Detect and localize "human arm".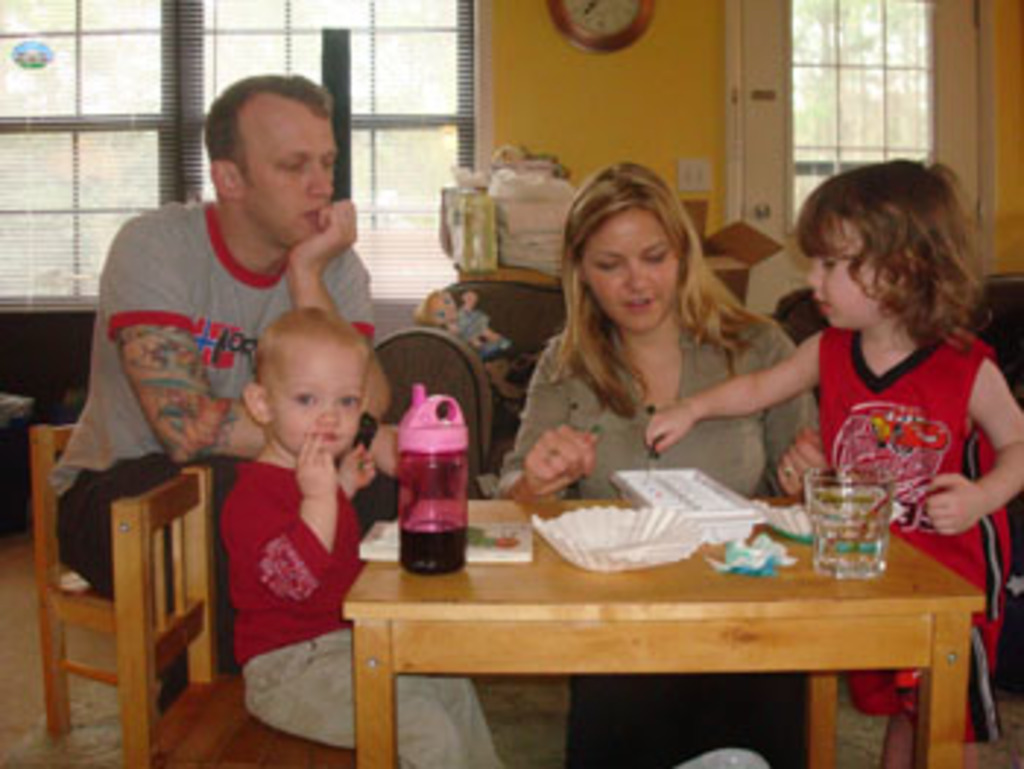
Localized at box=[214, 427, 345, 602].
